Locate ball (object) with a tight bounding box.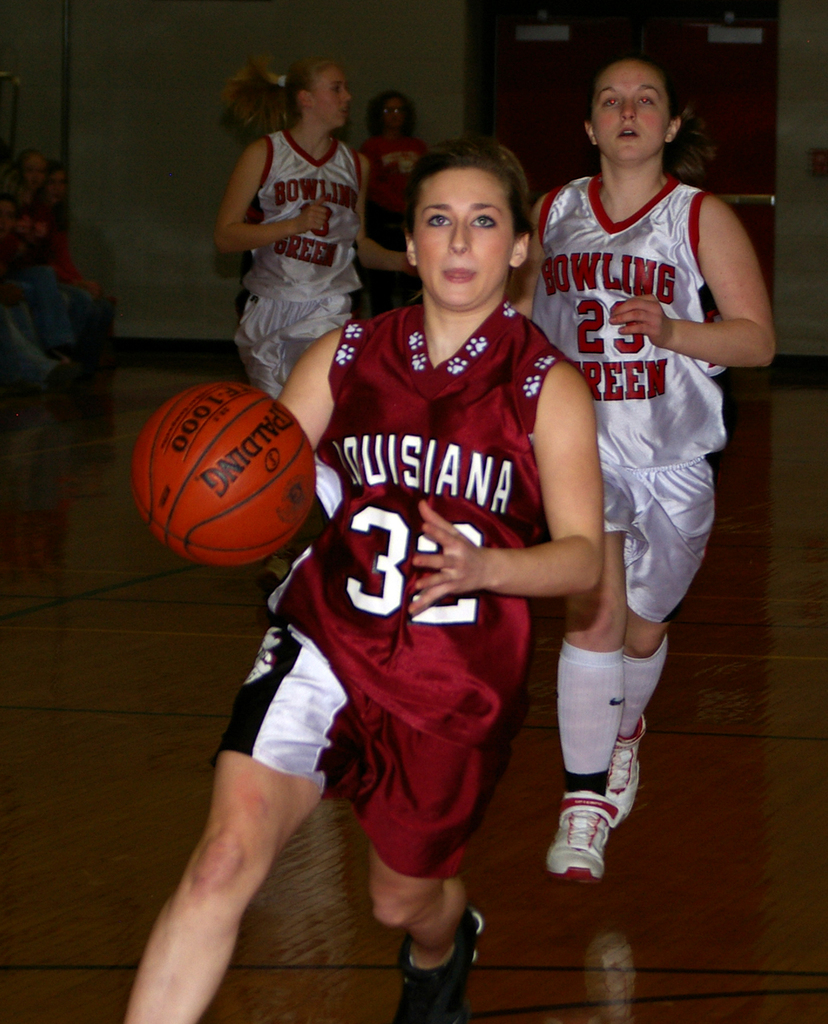
box(134, 374, 315, 568).
